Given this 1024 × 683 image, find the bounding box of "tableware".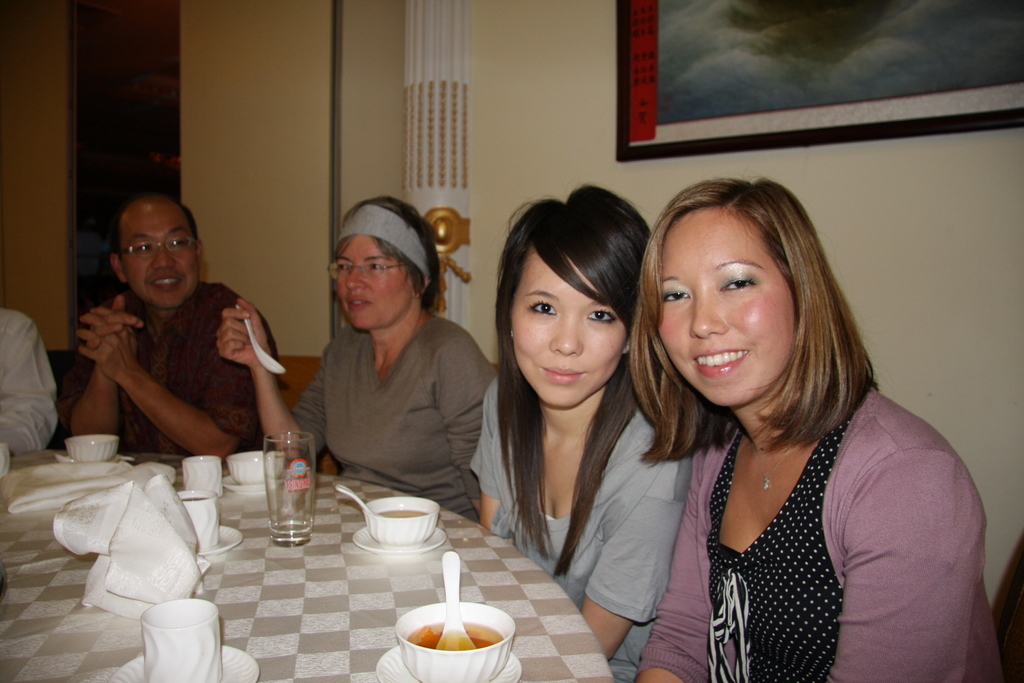
x1=337 y1=488 x2=369 y2=512.
